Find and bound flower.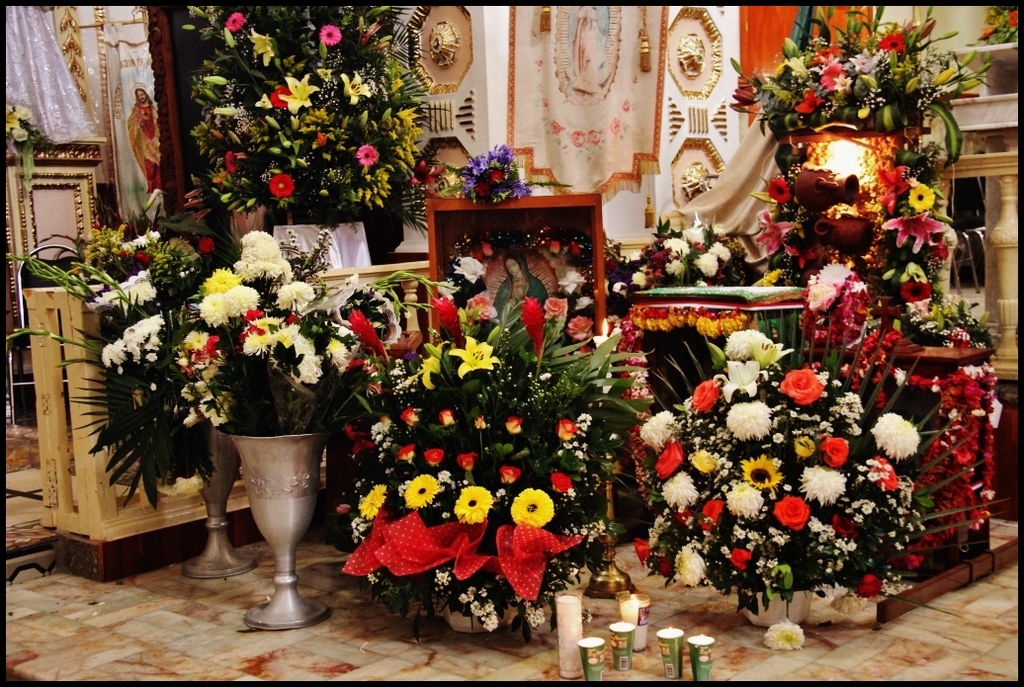
Bound: bbox=(554, 472, 576, 497).
